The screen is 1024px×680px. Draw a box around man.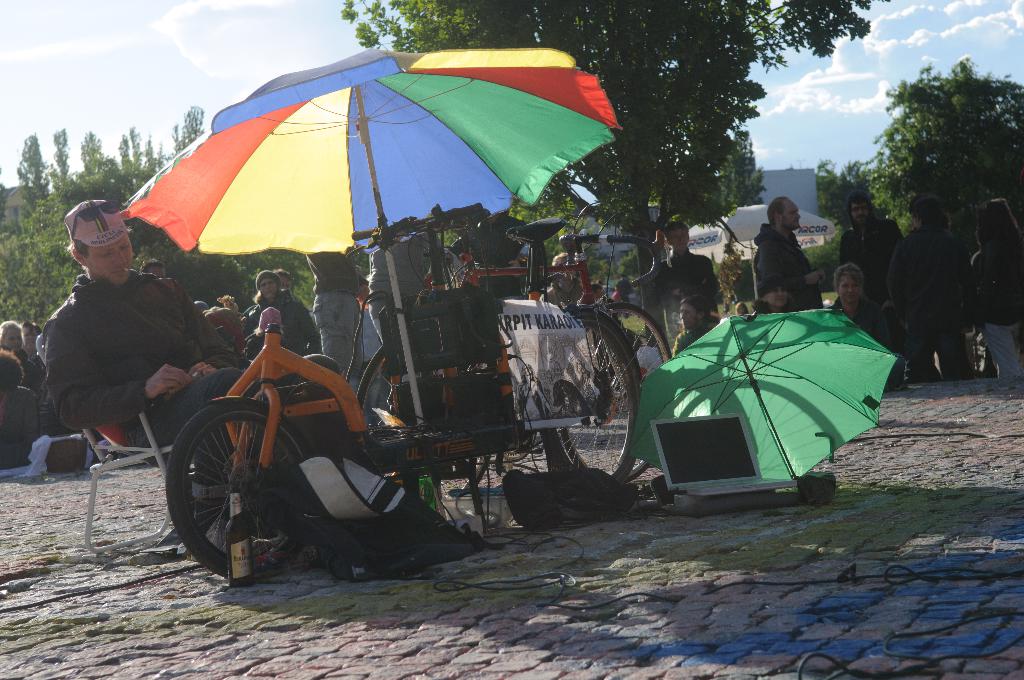
(838, 193, 904, 359).
